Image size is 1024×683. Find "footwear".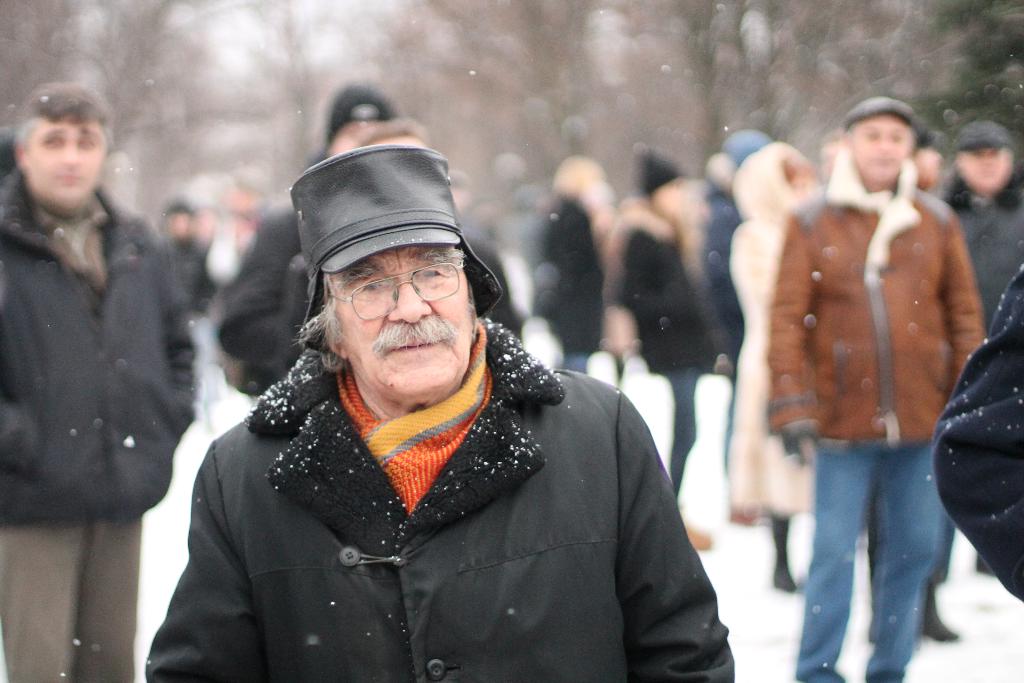
775, 553, 804, 591.
